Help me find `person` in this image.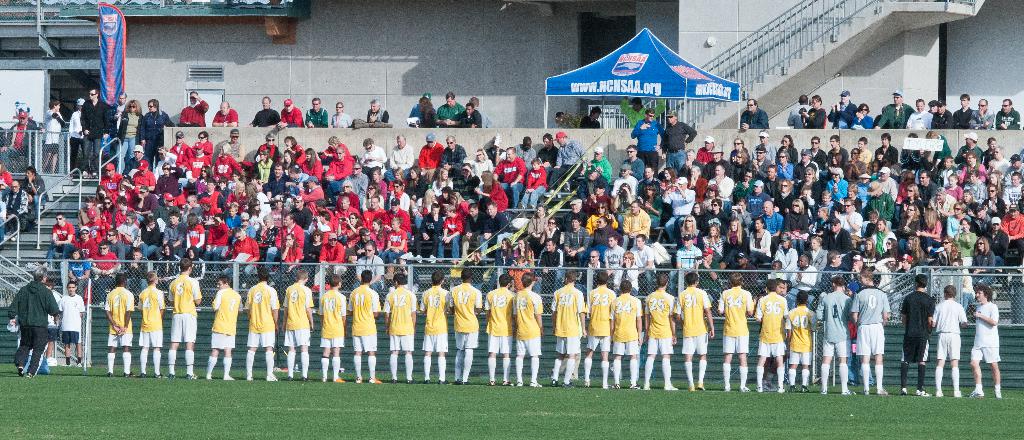
Found it: bbox(161, 144, 176, 169).
